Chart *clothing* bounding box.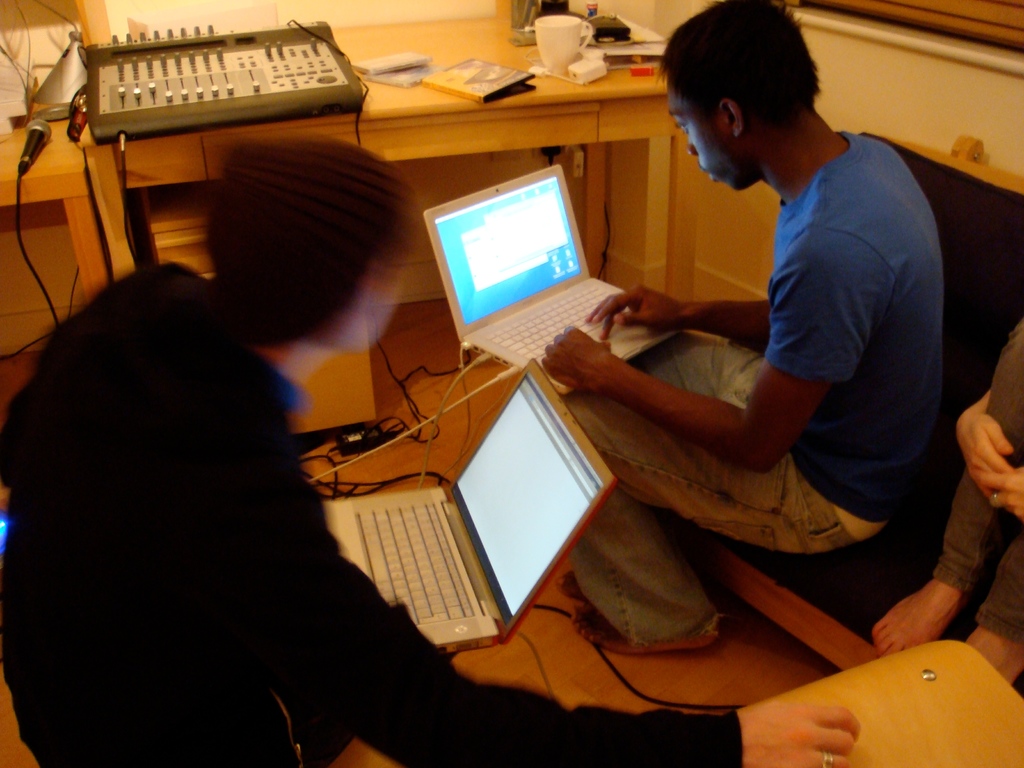
Charted: detection(925, 319, 1023, 646).
